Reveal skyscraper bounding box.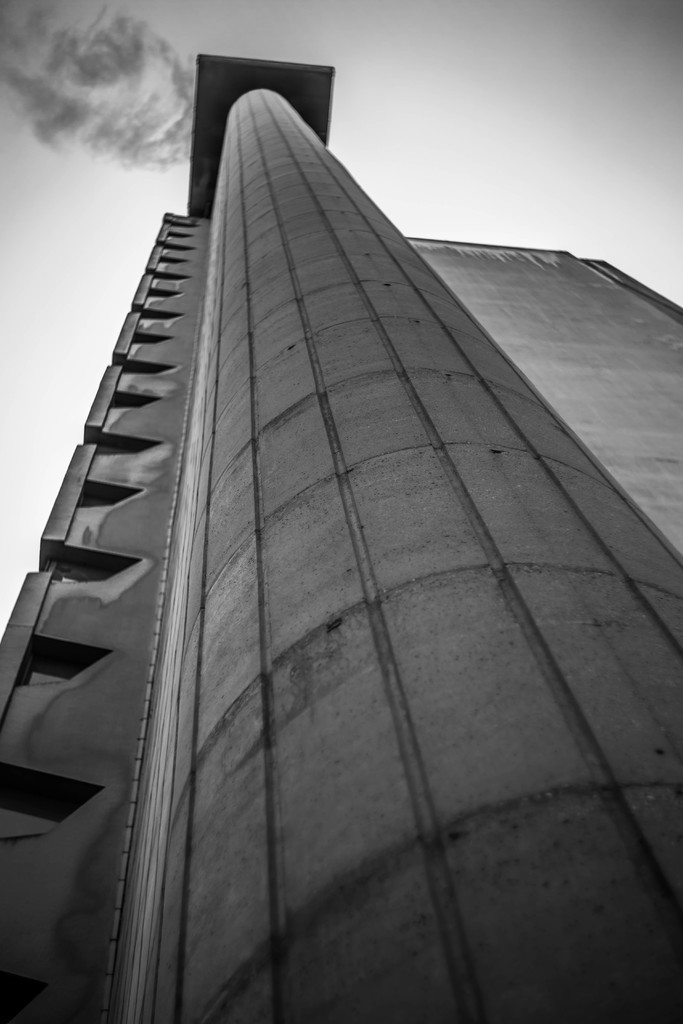
Revealed: (0,52,682,1023).
